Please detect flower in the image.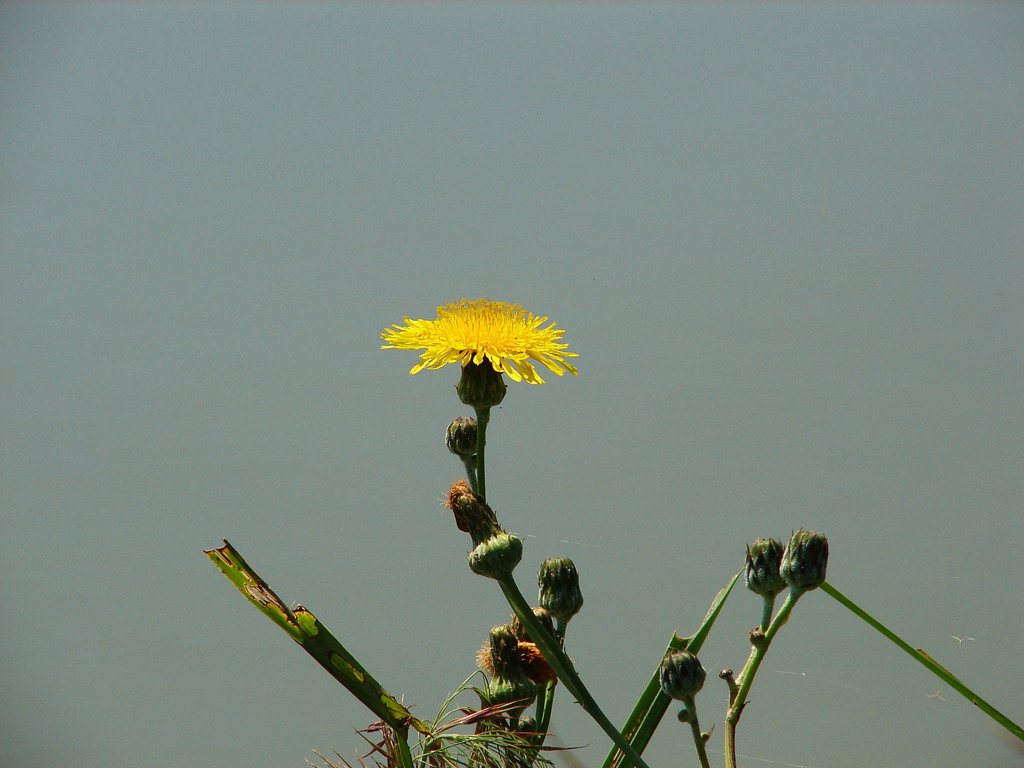
bbox=(372, 285, 569, 404).
